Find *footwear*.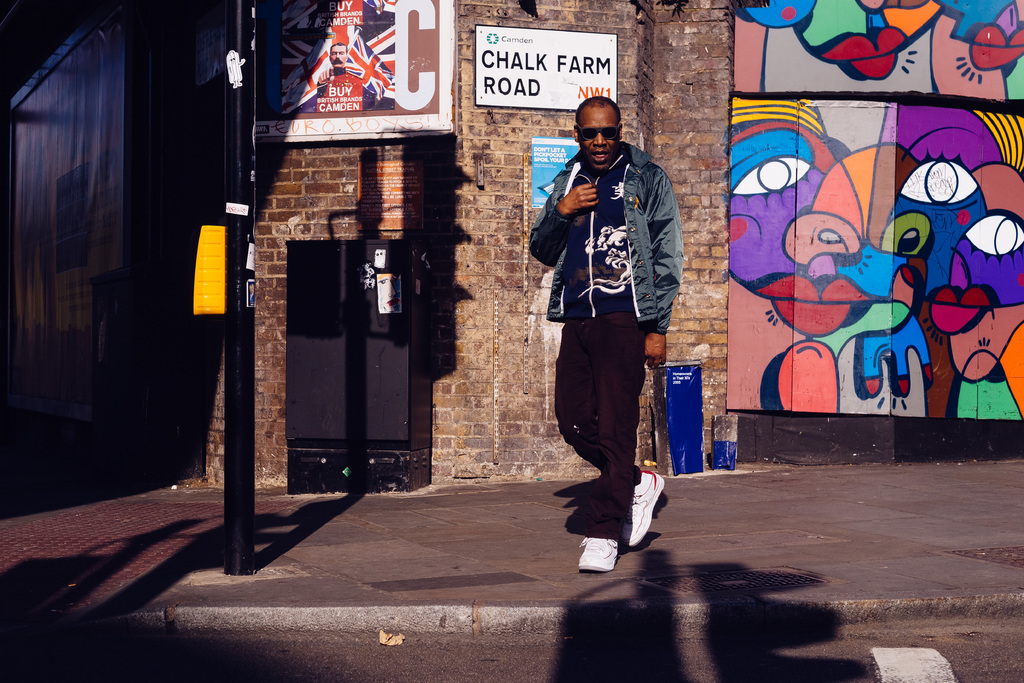
628,468,664,548.
